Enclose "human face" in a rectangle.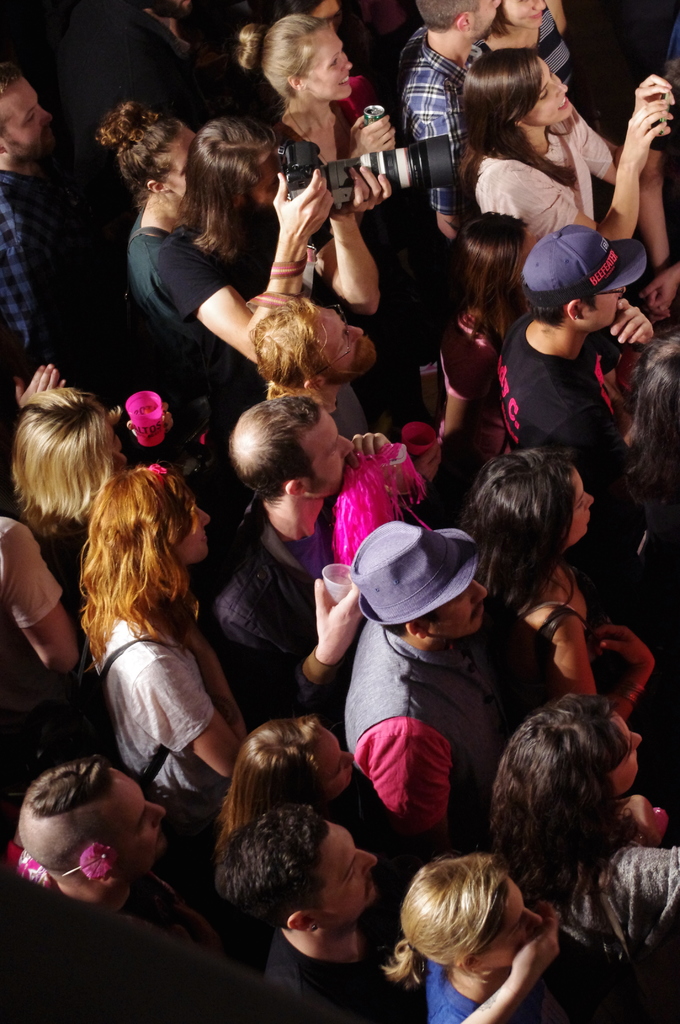
bbox=(523, 59, 574, 129).
